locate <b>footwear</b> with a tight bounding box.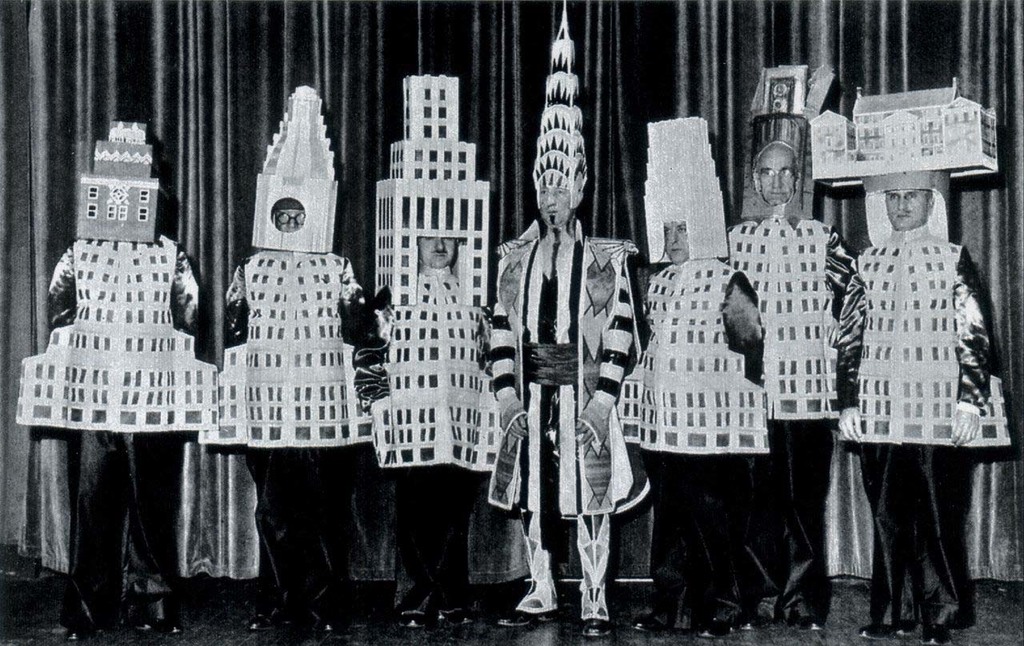
bbox=(497, 608, 555, 630).
